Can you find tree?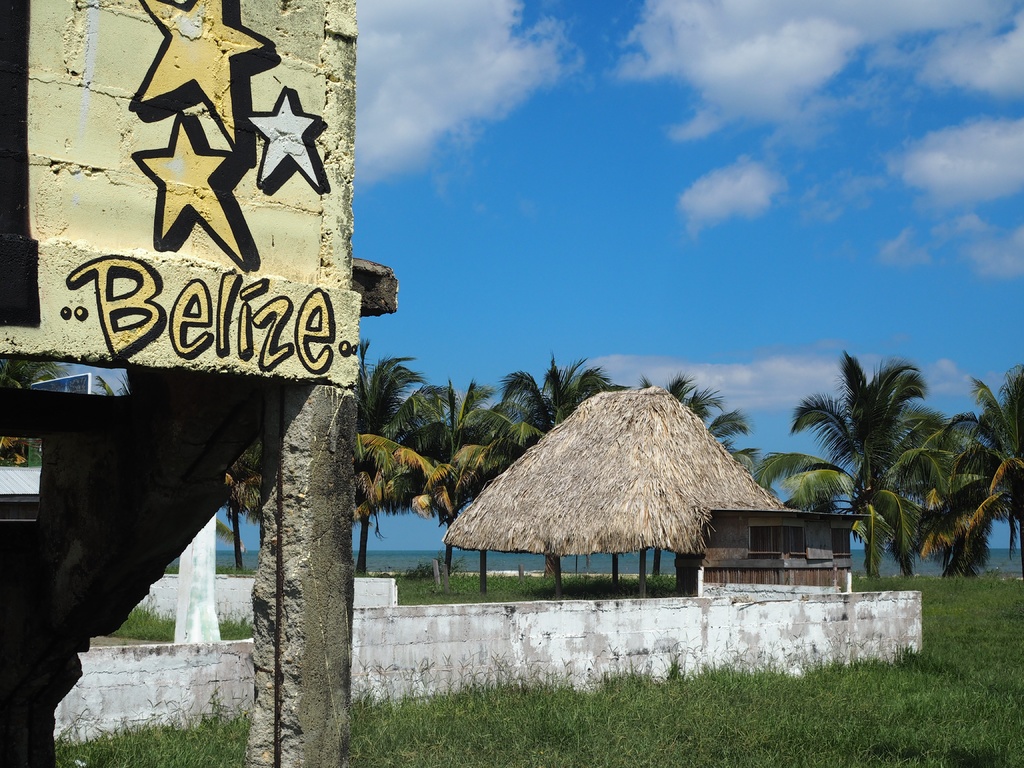
Yes, bounding box: locate(354, 351, 443, 579).
